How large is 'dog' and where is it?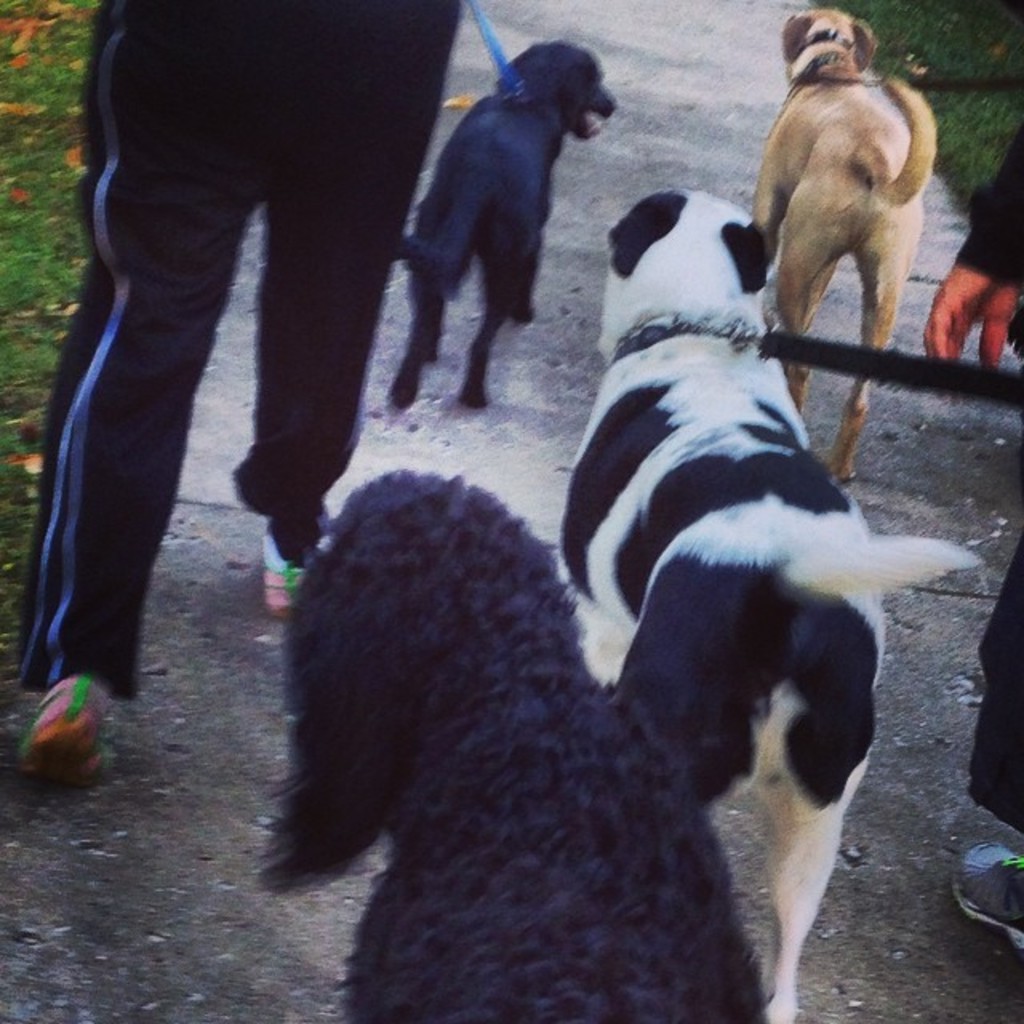
Bounding box: bbox(261, 467, 765, 1022).
